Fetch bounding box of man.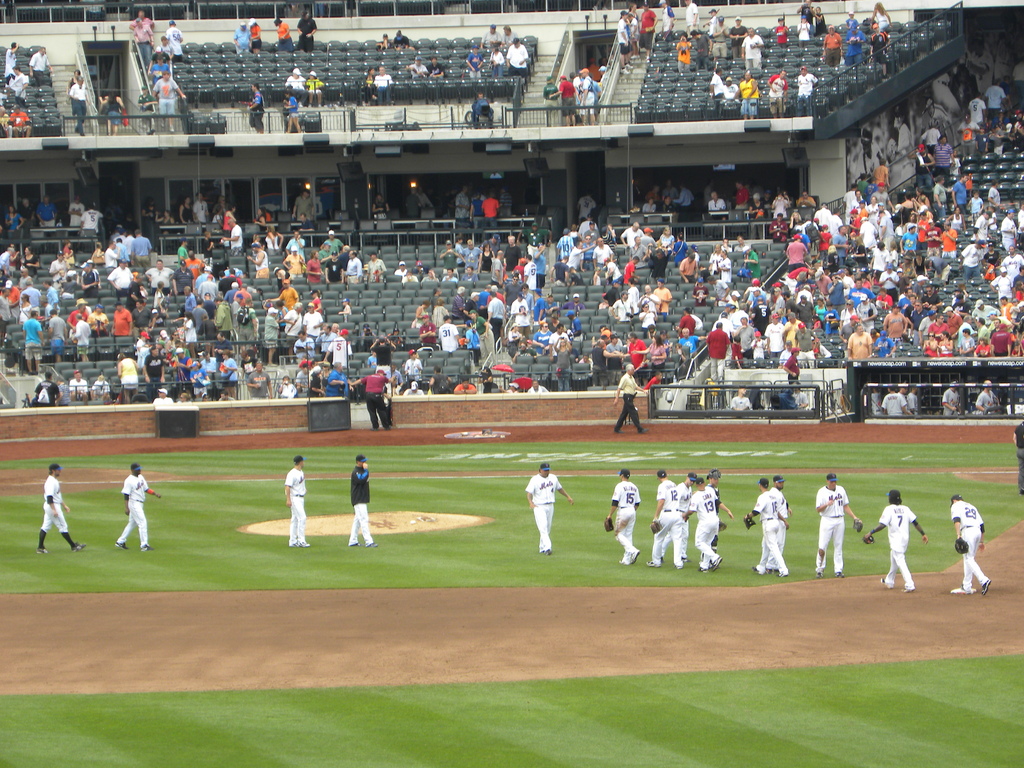
Bbox: pyautogui.locateOnScreen(42, 311, 68, 367).
